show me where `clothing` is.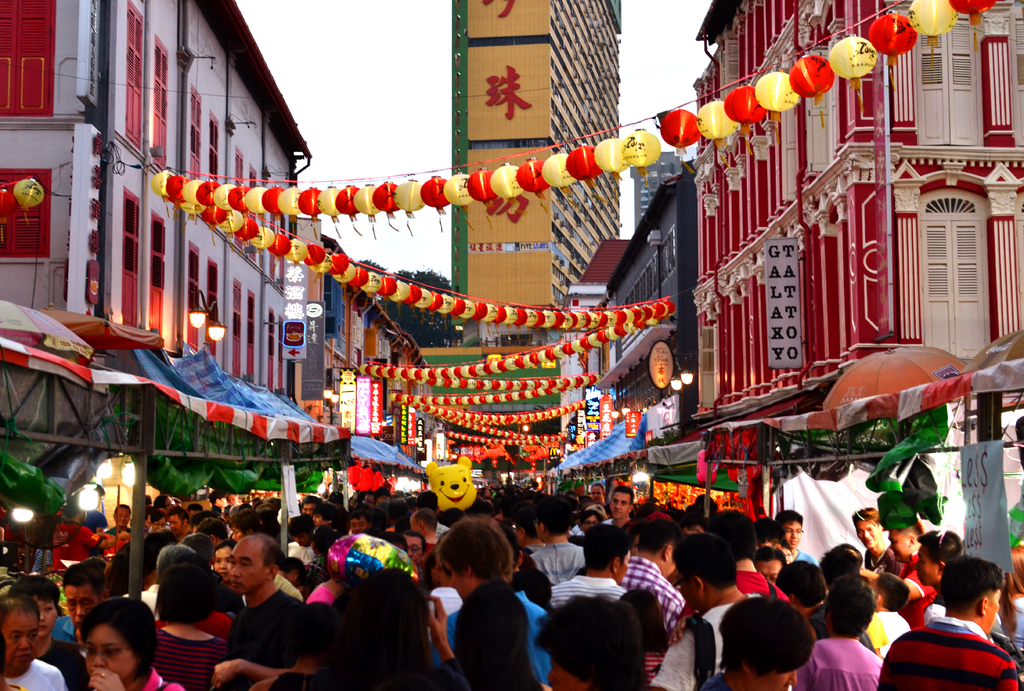
`clothing` is at (left=447, top=589, right=543, bottom=690).
